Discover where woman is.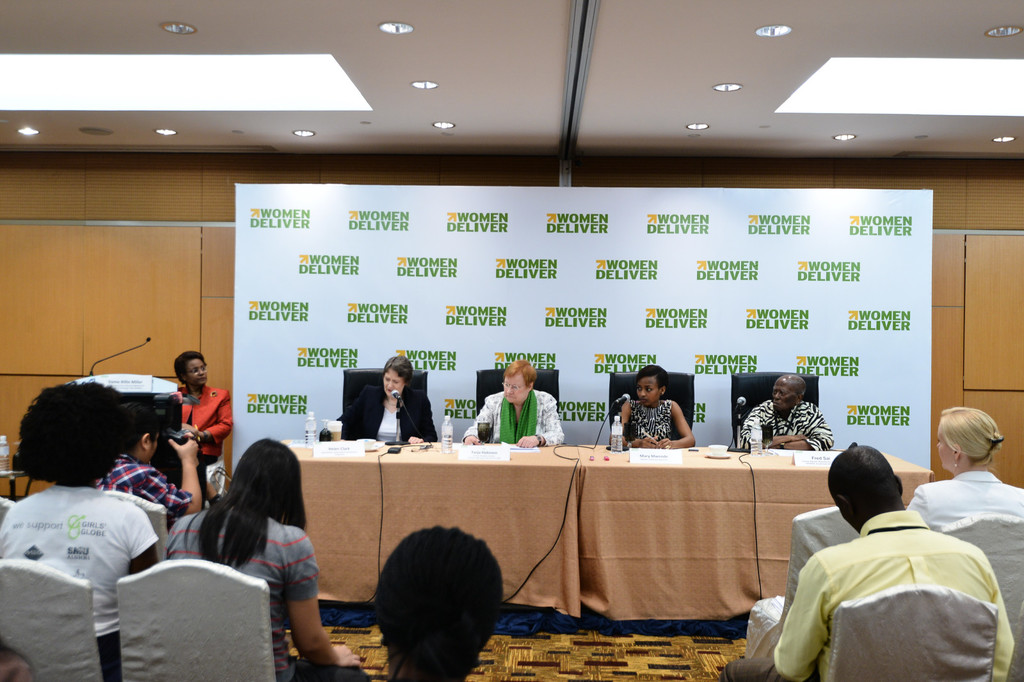
Discovered at (460,353,566,441).
